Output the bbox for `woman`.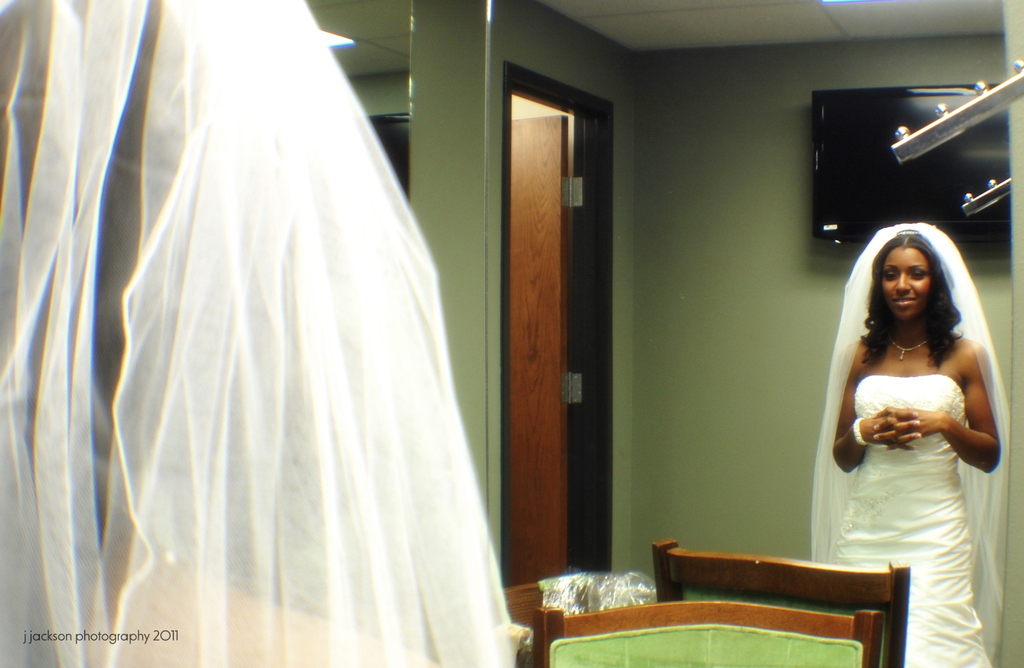
bbox(816, 220, 1012, 635).
